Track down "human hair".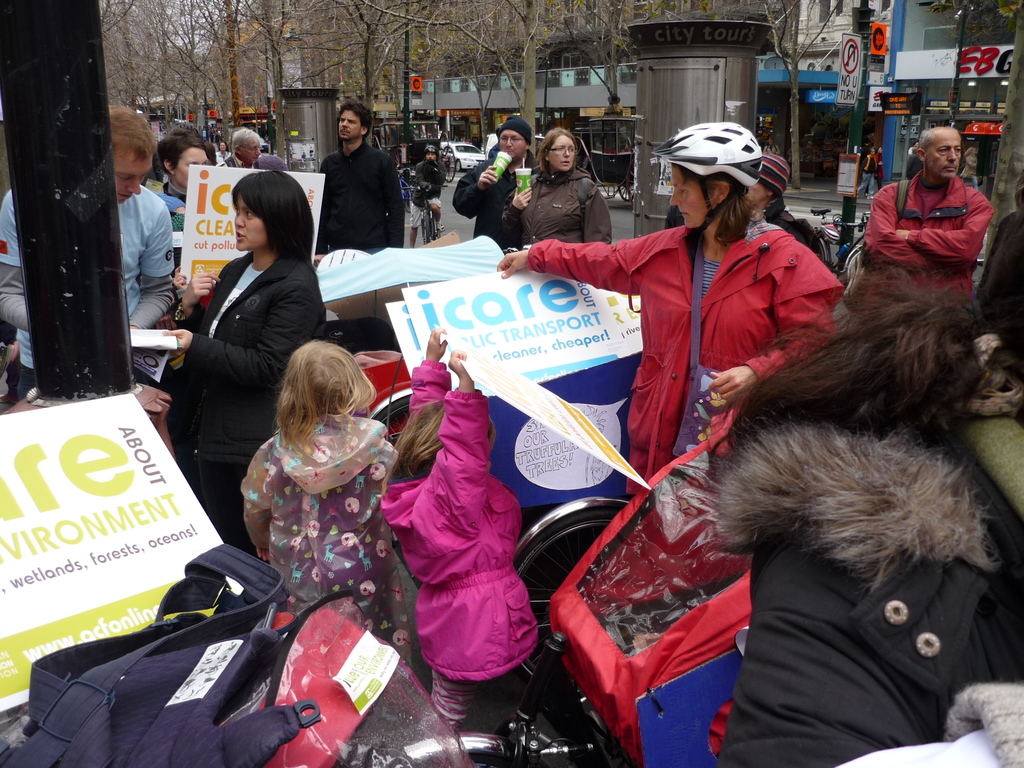
Tracked to Rect(538, 128, 579, 181).
